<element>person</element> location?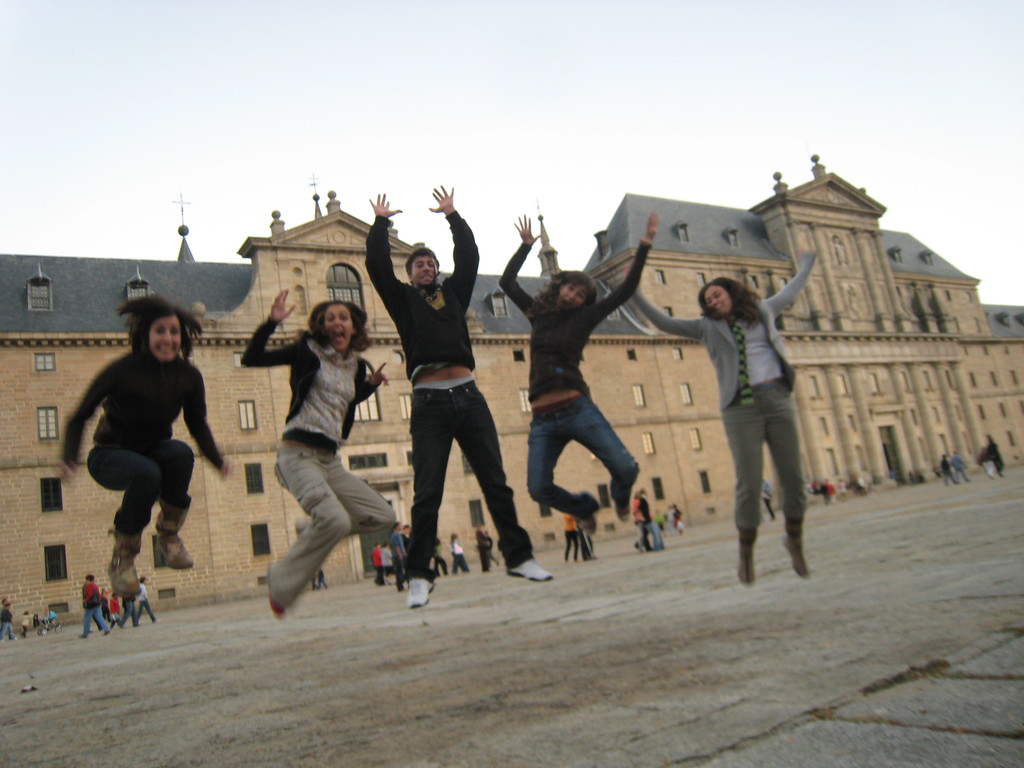
977:431:1004:475
